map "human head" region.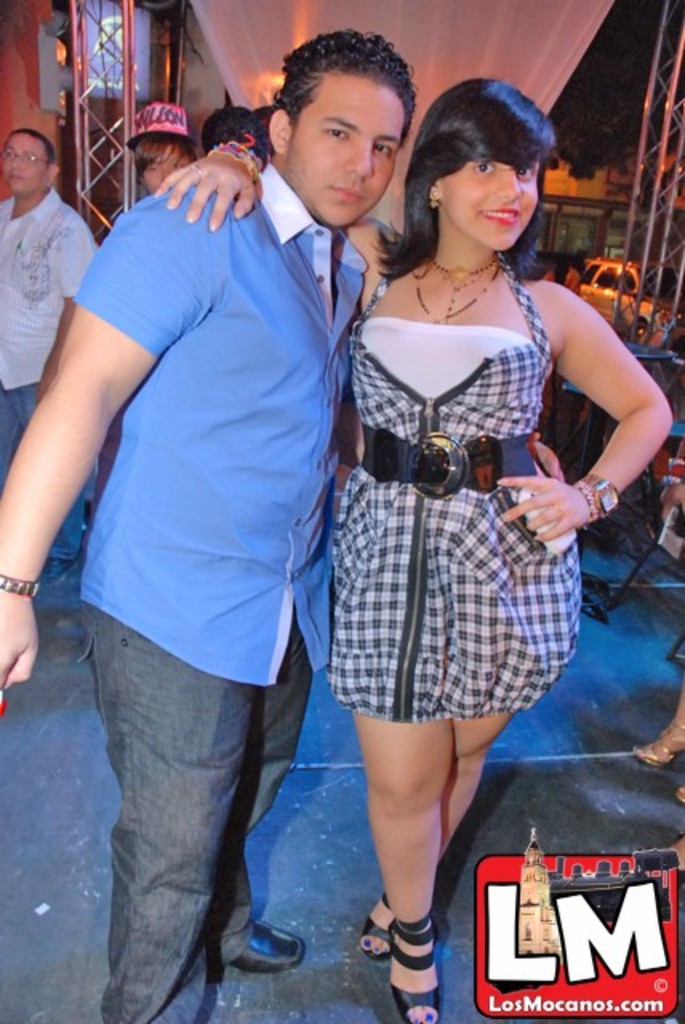
Mapped to Rect(405, 78, 560, 243).
